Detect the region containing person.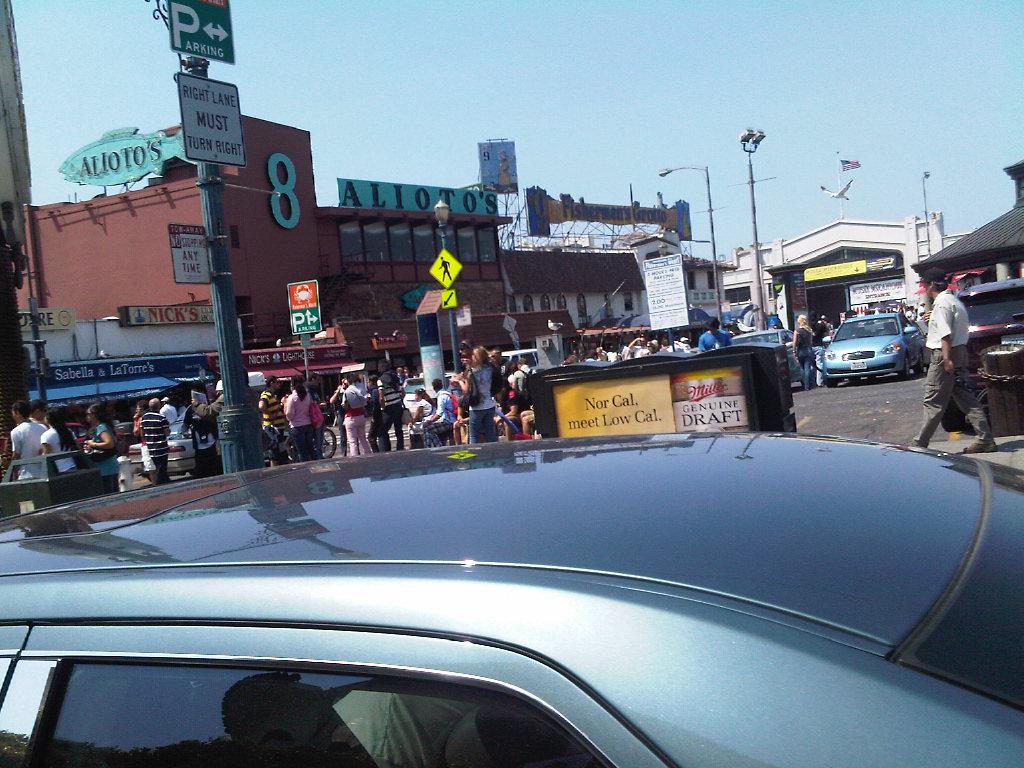
0:395:115:457.
